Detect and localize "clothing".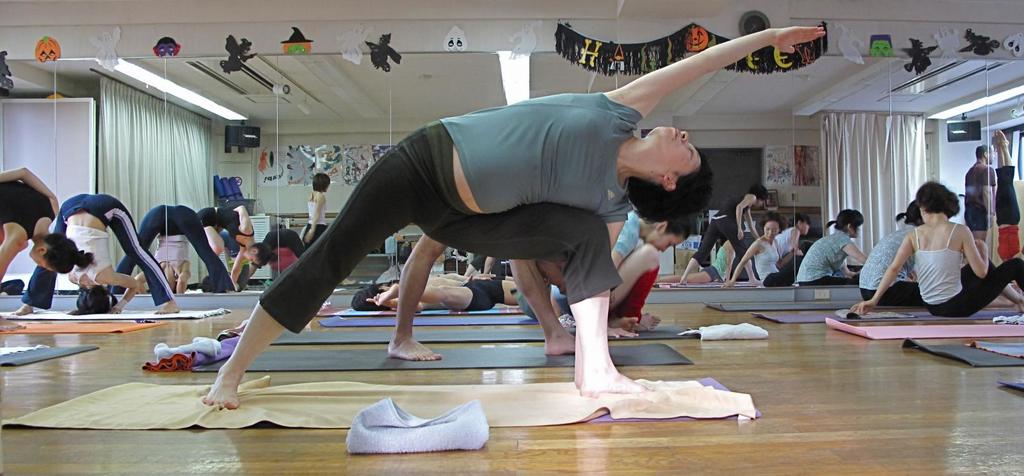
Localized at x1=141, y1=200, x2=238, y2=276.
